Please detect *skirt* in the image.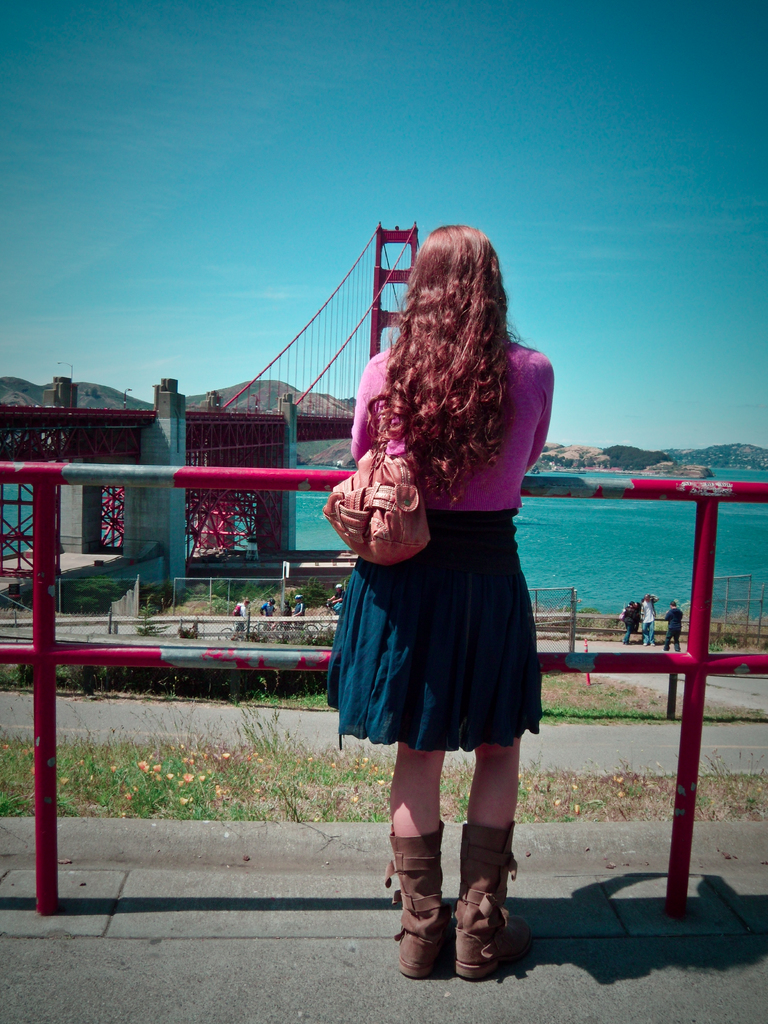
bbox(326, 506, 544, 751).
